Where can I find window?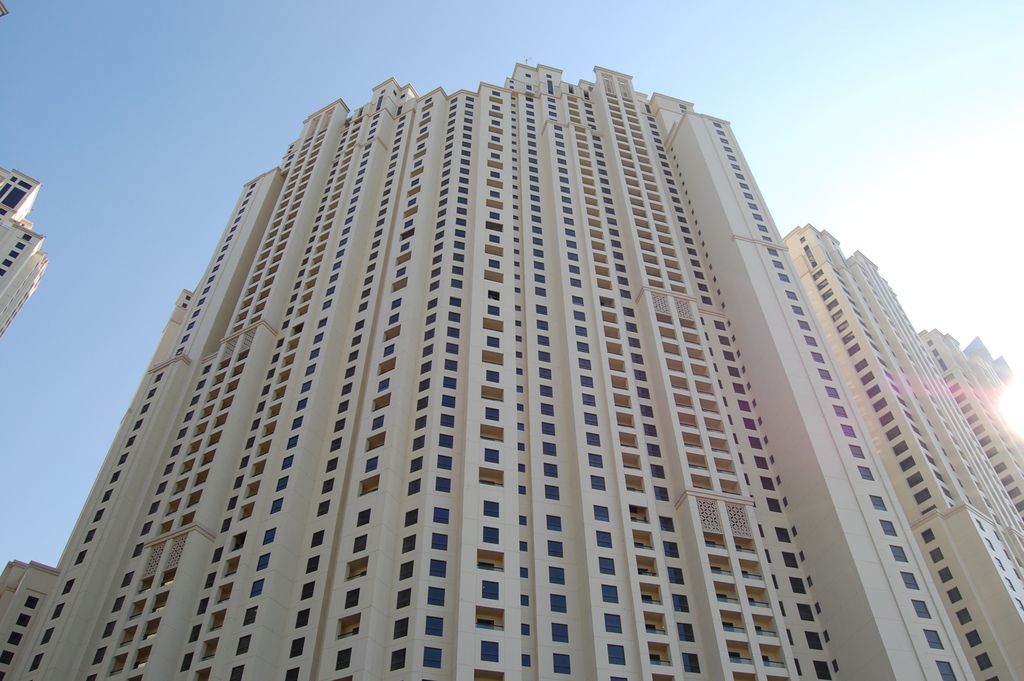
You can find it at [118,448,132,467].
